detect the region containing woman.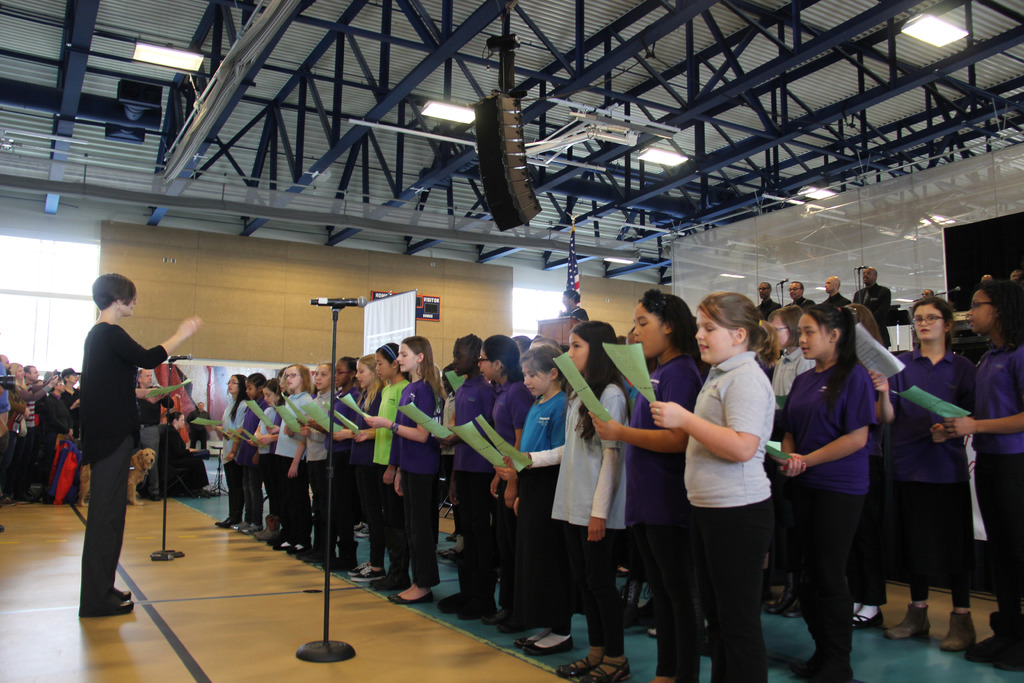
(left=74, top=270, right=206, bottom=616).
